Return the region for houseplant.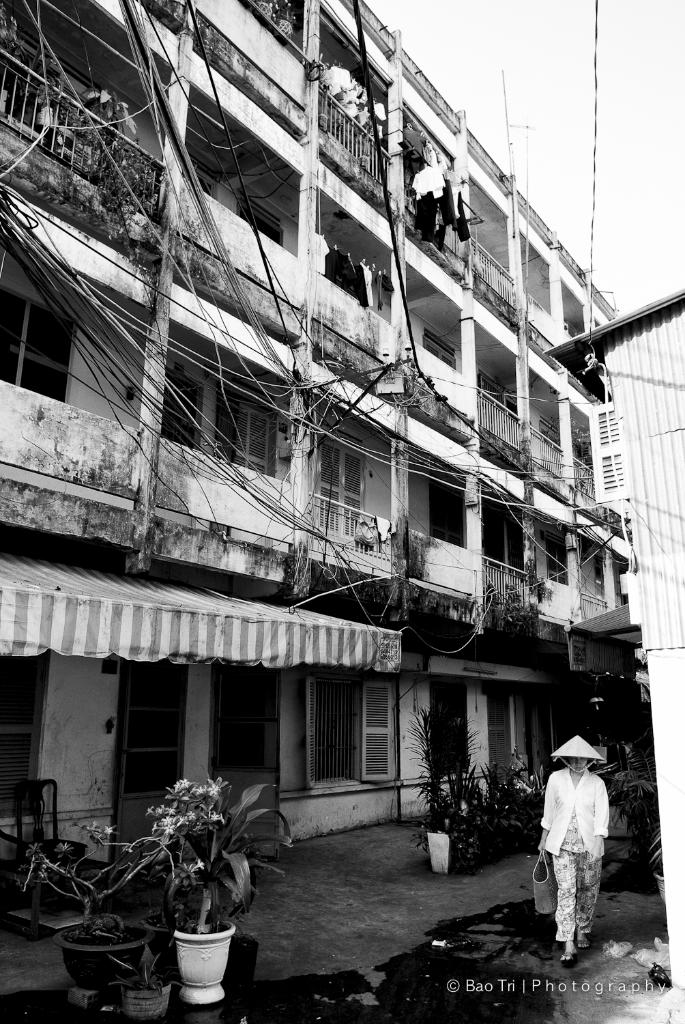
crop(103, 949, 186, 1023).
